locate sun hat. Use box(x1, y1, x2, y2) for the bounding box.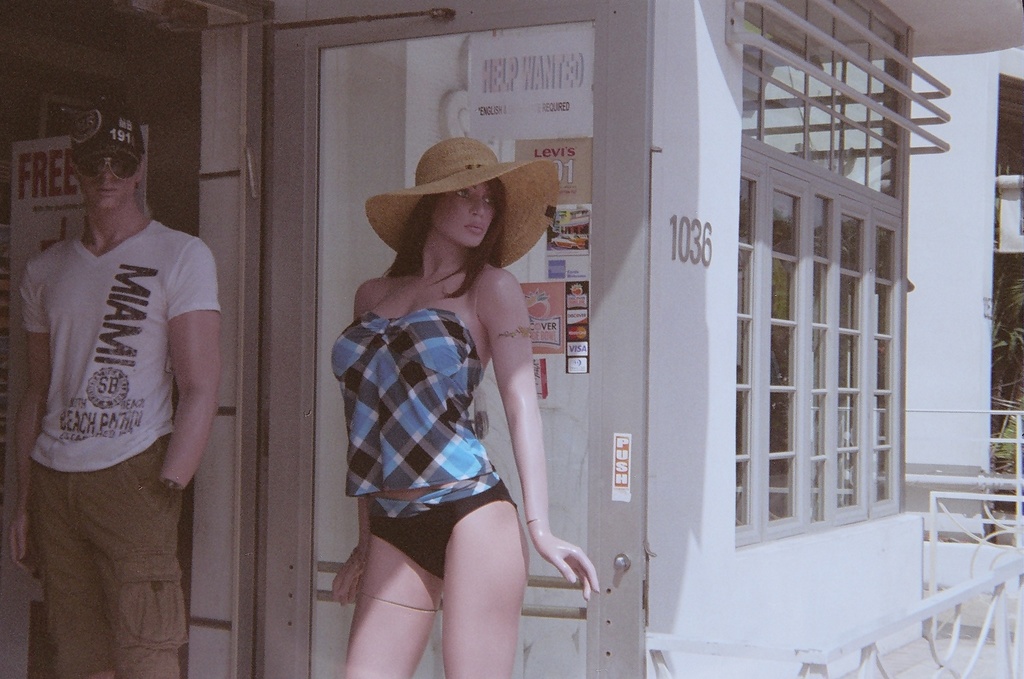
box(69, 101, 145, 156).
